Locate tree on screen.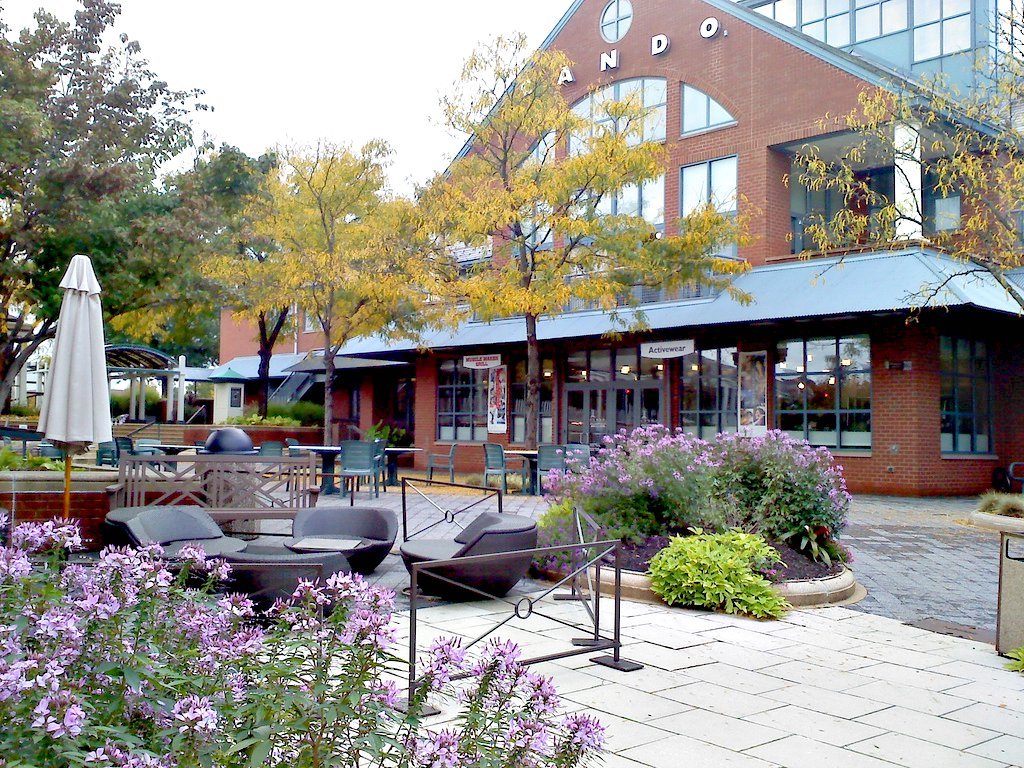
On screen at region(399, 32, 758, 489).
